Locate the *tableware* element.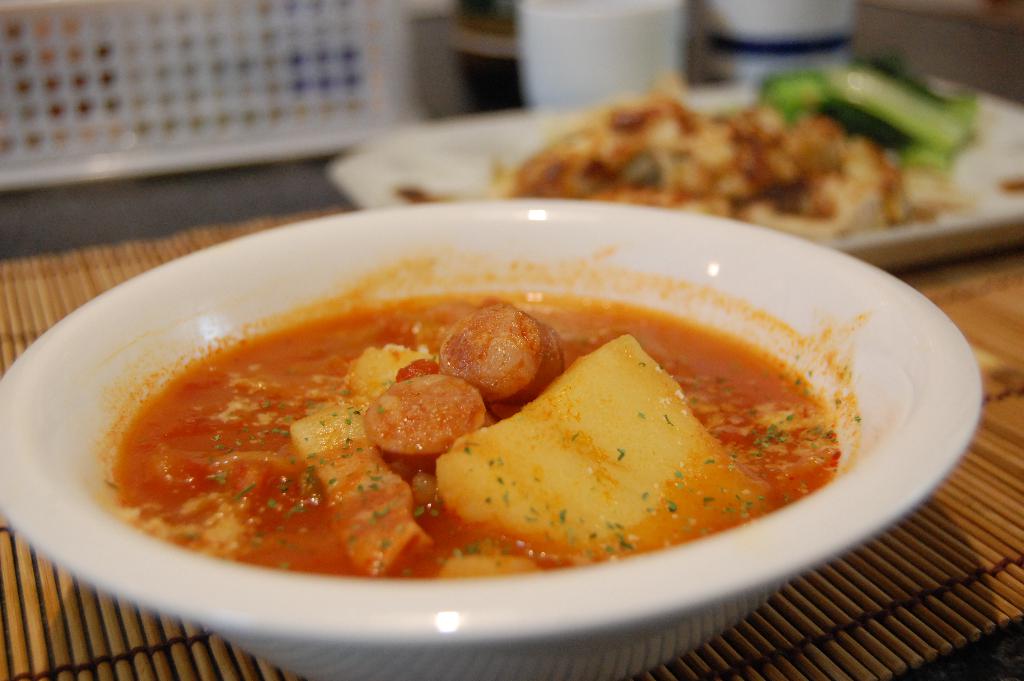
Element bbox: {"x1": 325, "y1": 83, "x2": 1023, "y2": 264}.
